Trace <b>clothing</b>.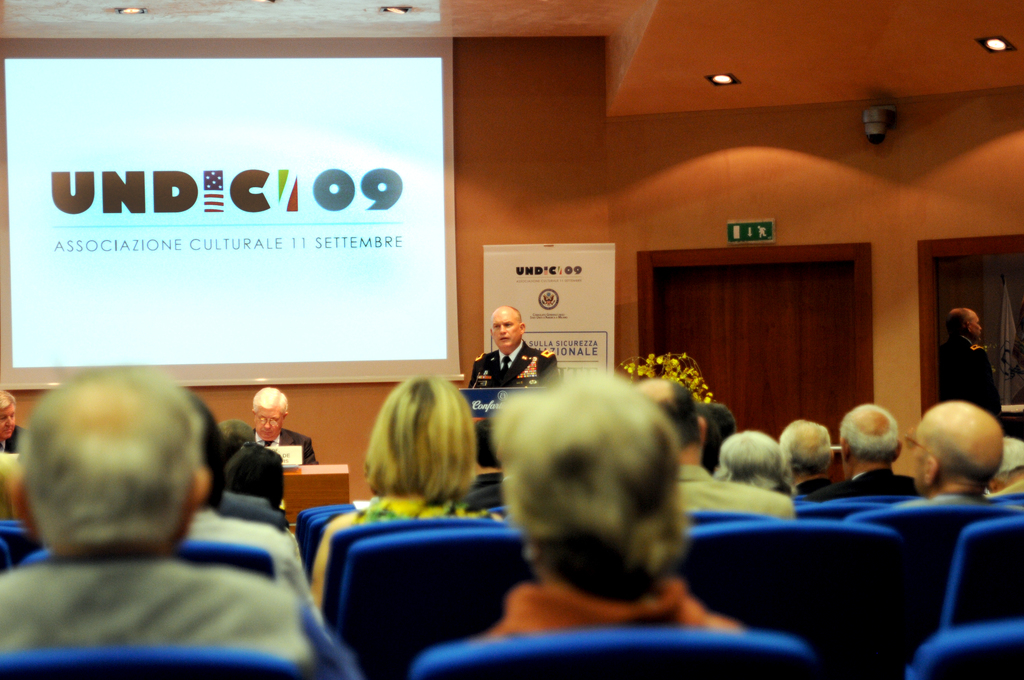
Traced to box(252, 426, 317, 465).
